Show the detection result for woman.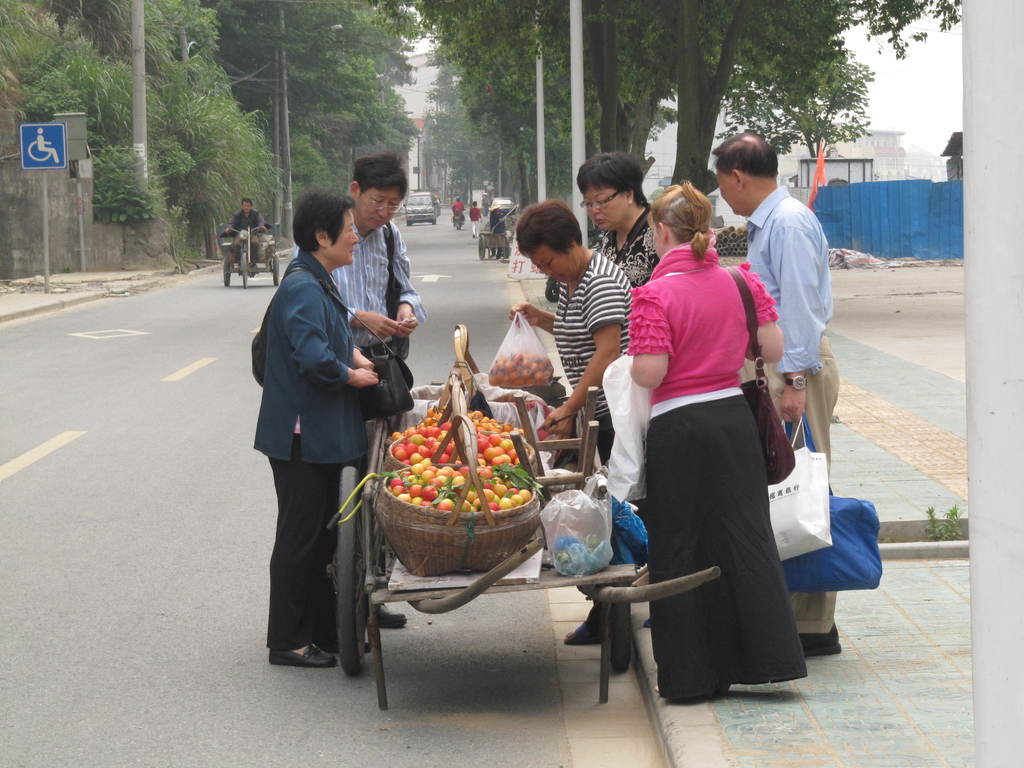
BBox(256, 186, 396, 692).
